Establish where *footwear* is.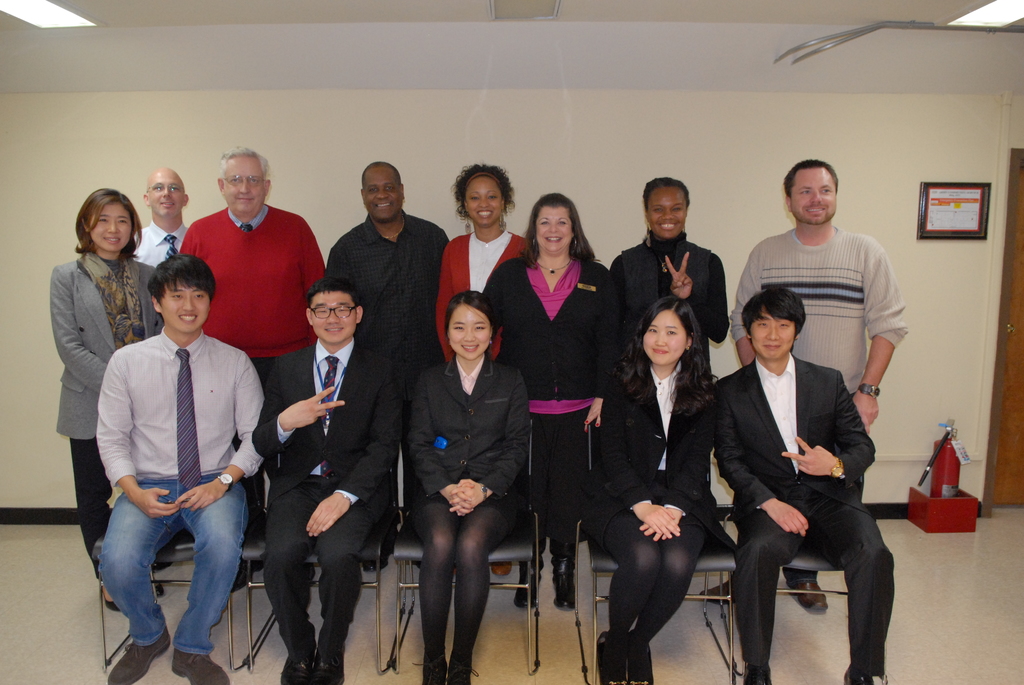
Established at crop(842, 662, 874, 684).
